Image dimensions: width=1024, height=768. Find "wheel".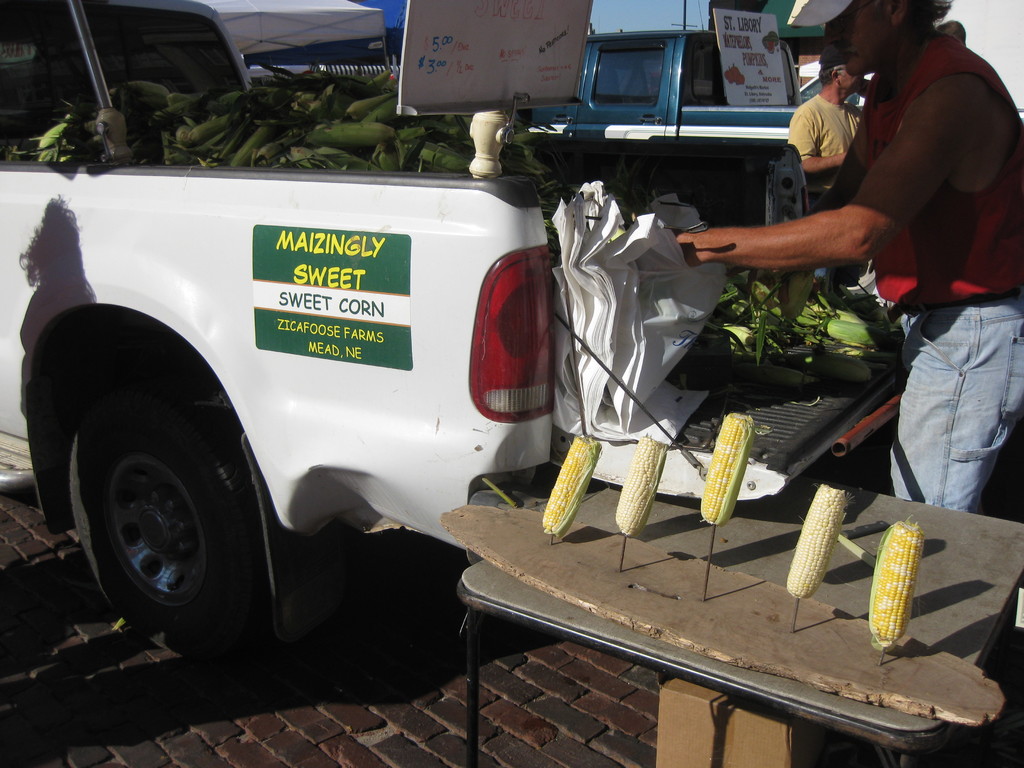
70,377,253,651.
